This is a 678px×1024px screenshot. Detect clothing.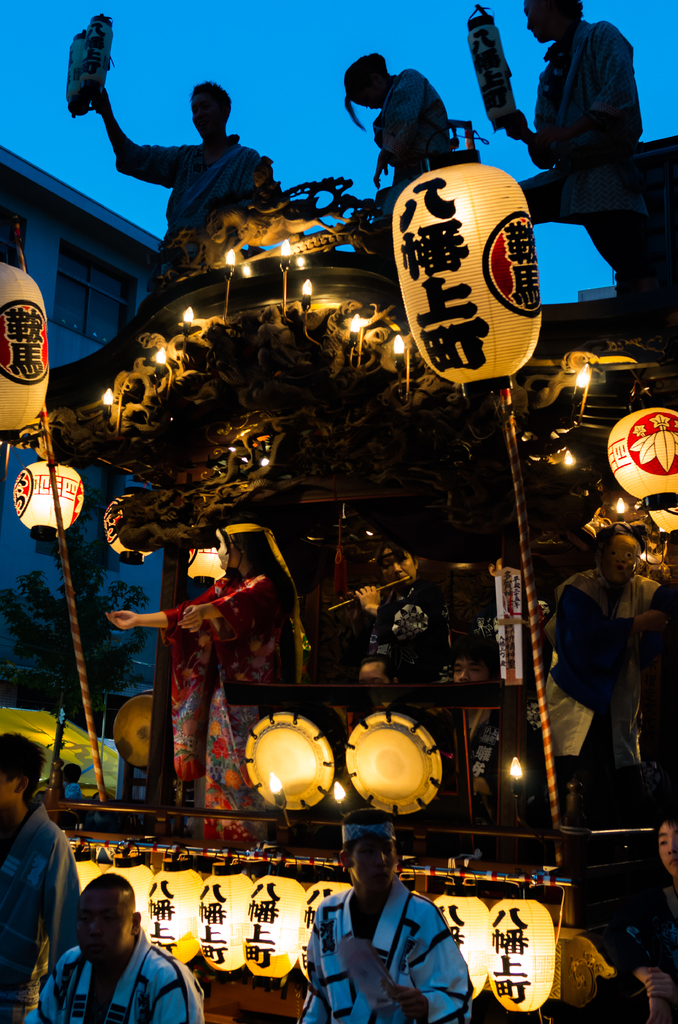
bbox(16, 920, 205, 1023).
